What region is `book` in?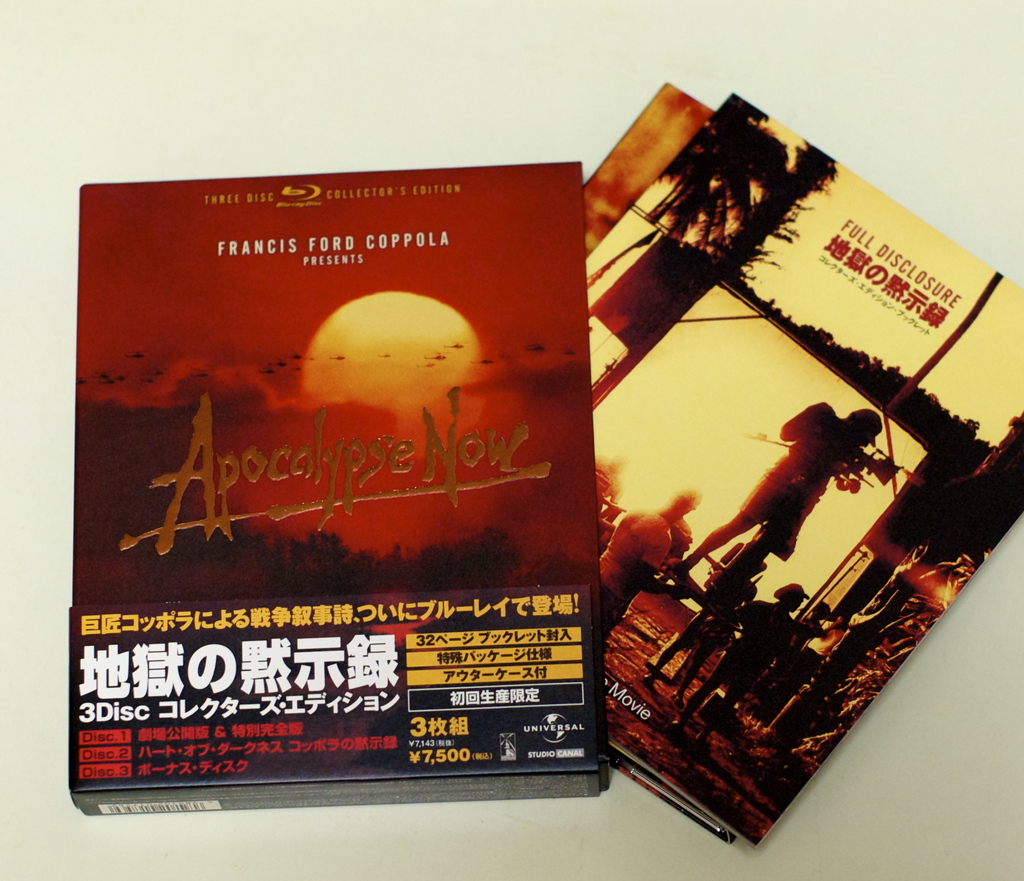
box=[570, 83, 718, 837].
